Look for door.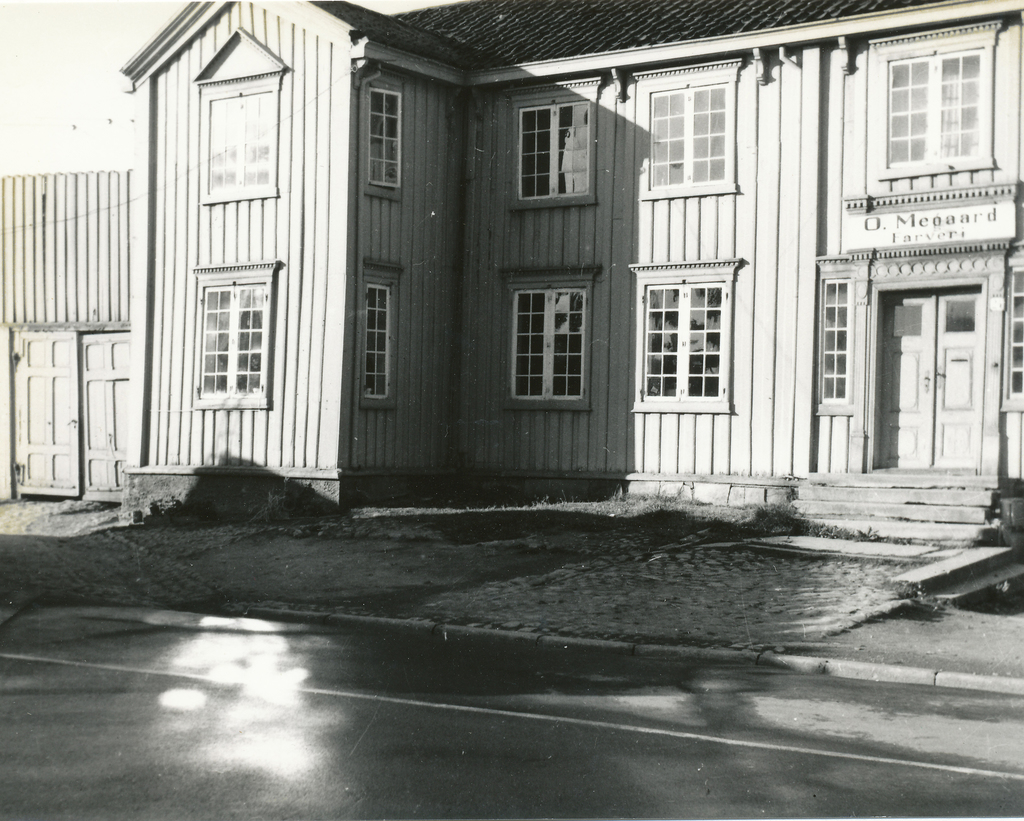
Found: region(11, 327, 135, 505).
